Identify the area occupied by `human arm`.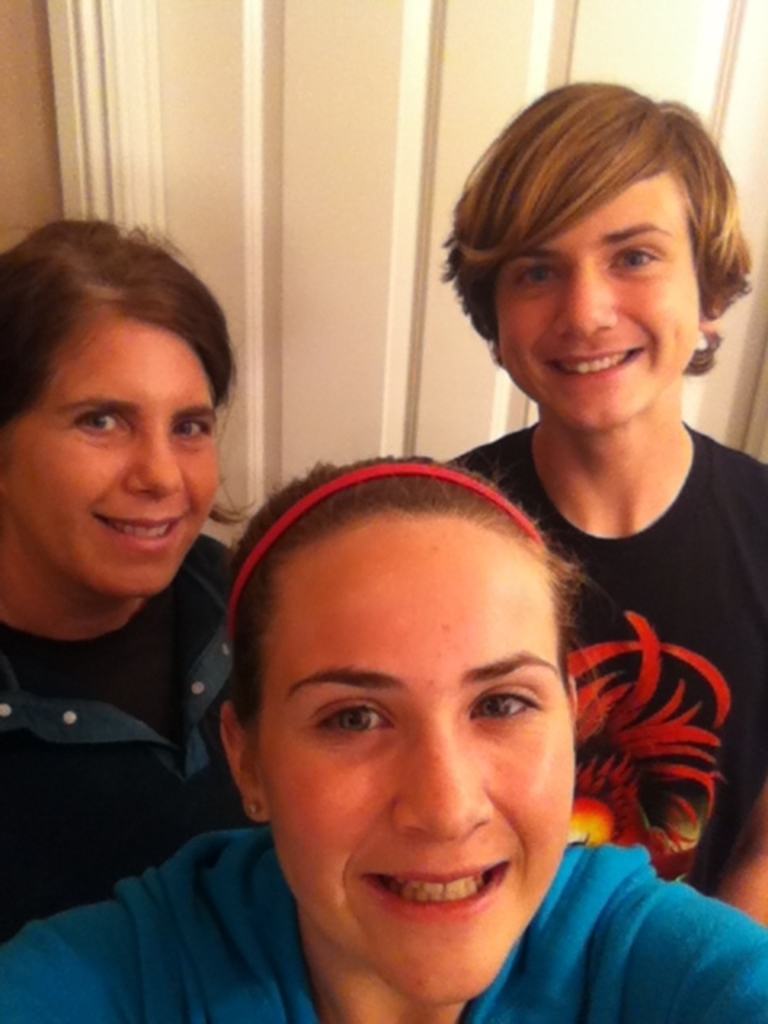
Area: left=712, top=781, right=766, bottom=925.
